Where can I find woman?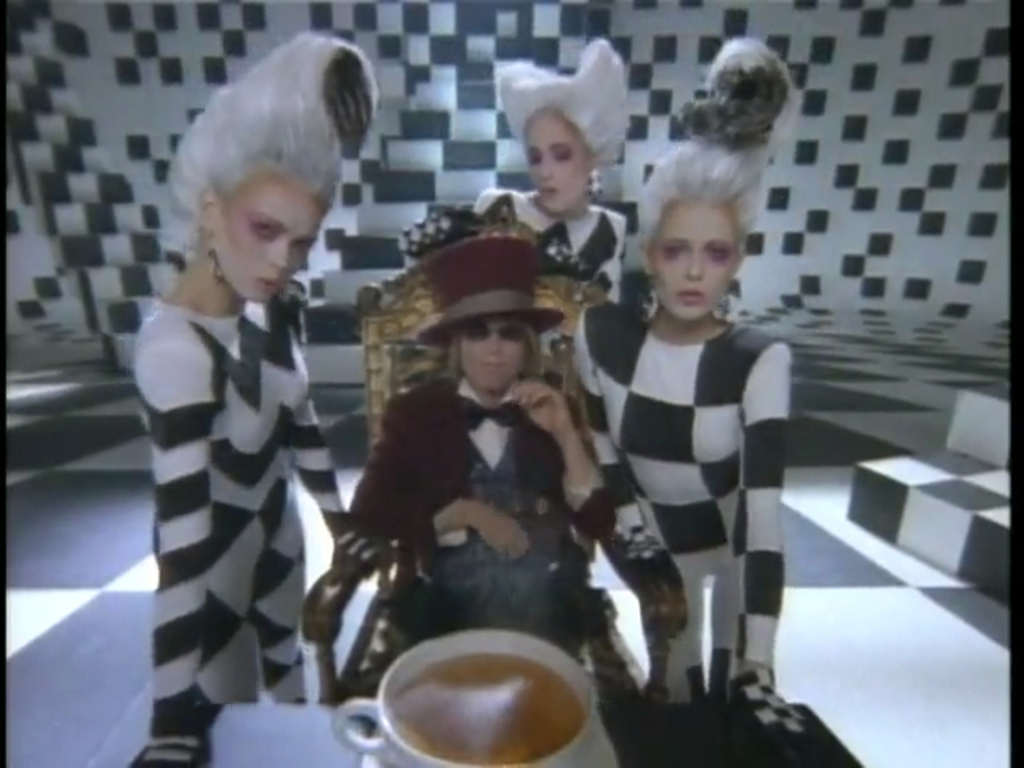
You can find it at box=[578, 40, 811, 750].
